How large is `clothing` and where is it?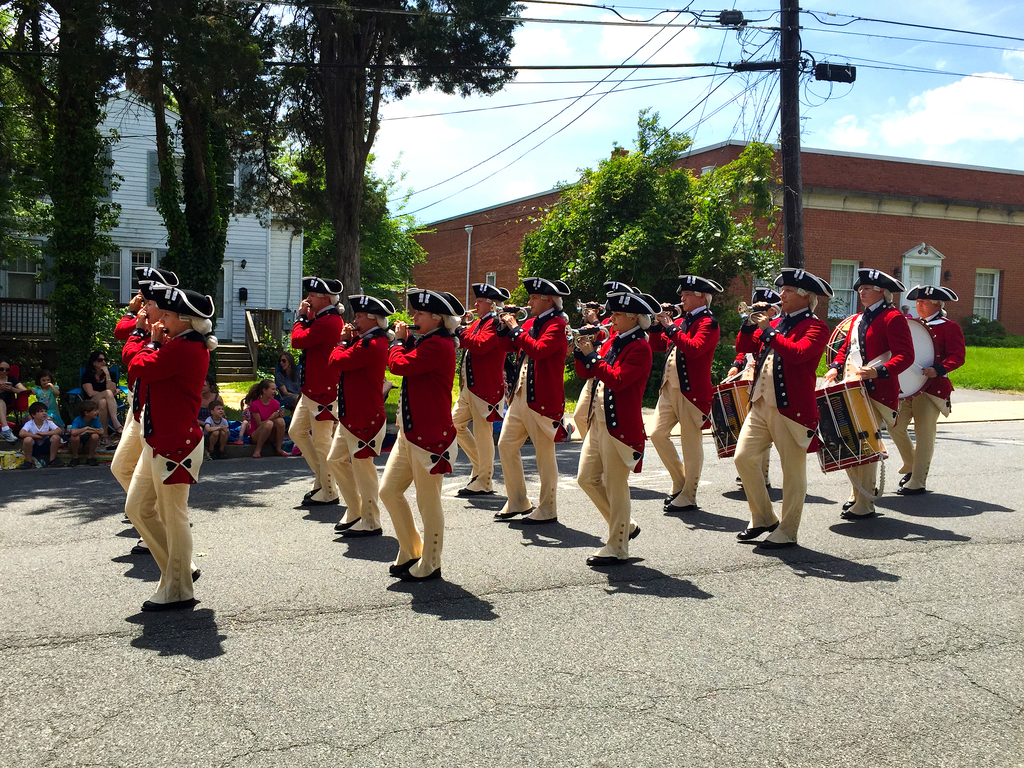
Bounding box: locate(290, 316, 332, 506).
